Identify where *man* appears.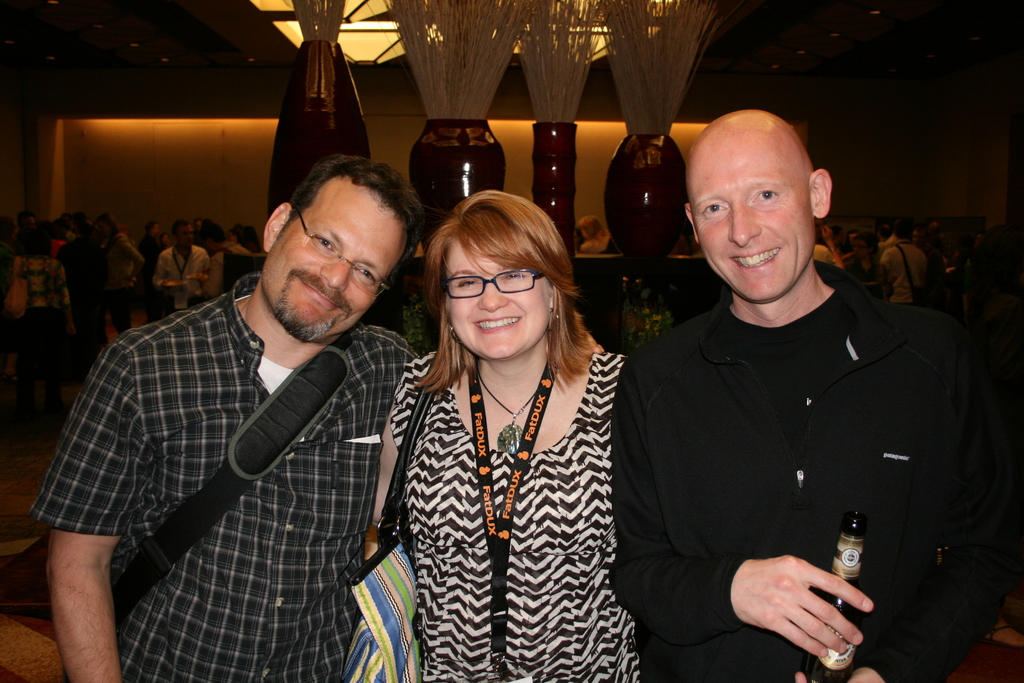
Appears at (152, 227, 214, 311).
